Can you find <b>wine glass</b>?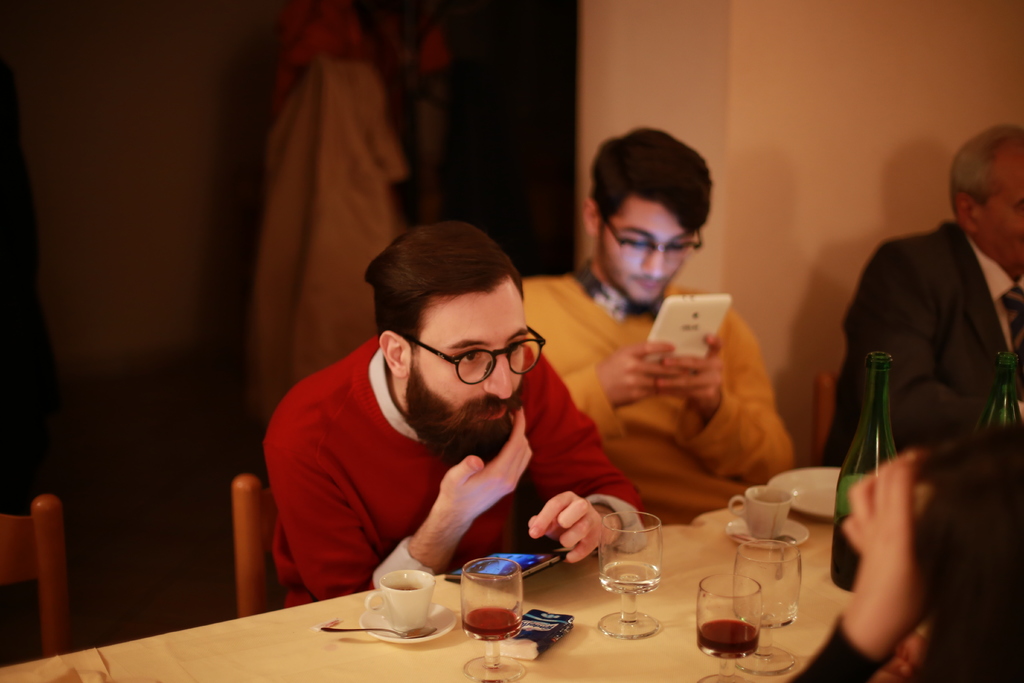
Yes, bounding box: (left=732, top=541, right=792, bottom=673).
